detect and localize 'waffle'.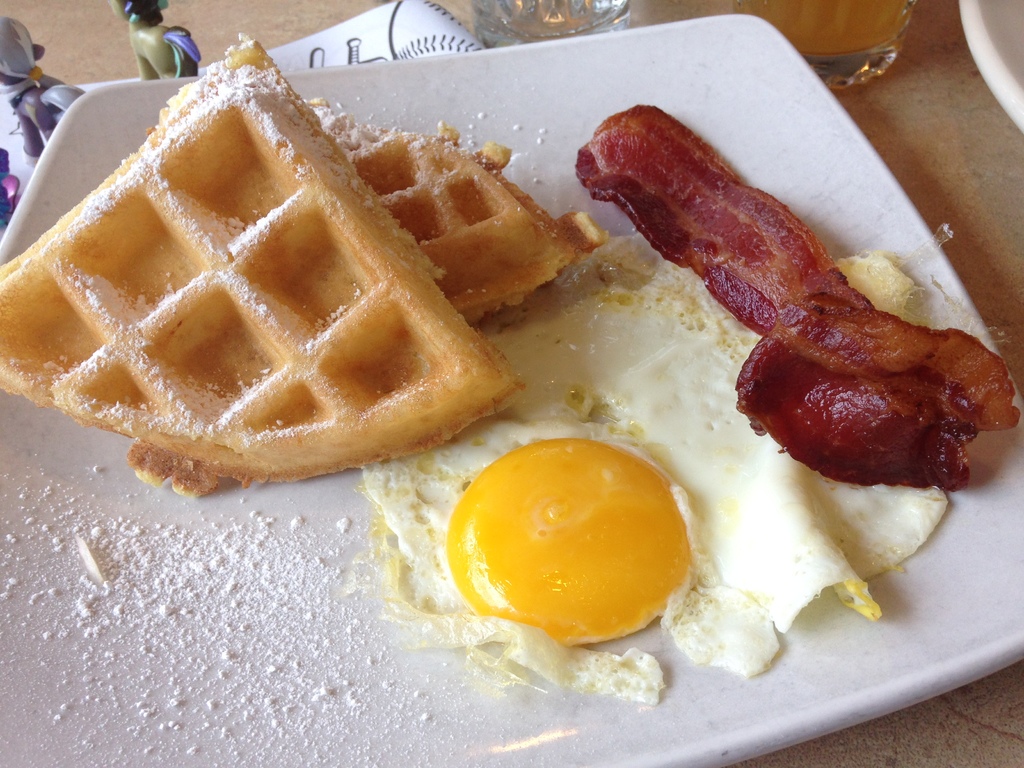
Localized at box=[316, 90, 616, 330].
